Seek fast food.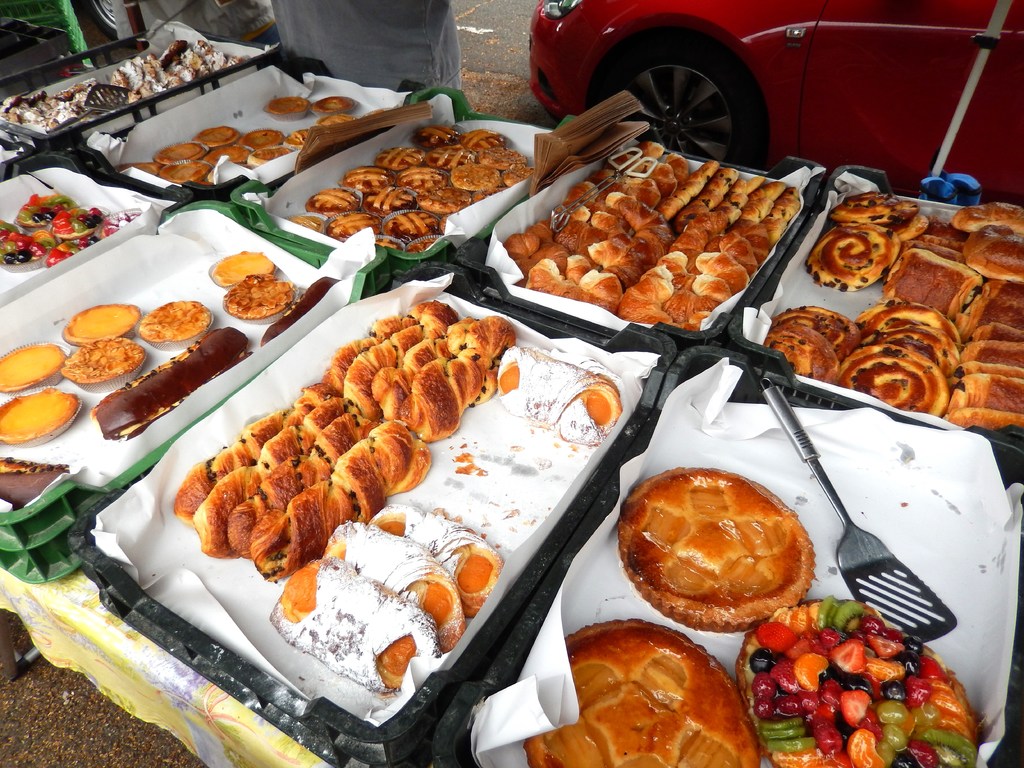
bbox(316, 520, 460, 653).
